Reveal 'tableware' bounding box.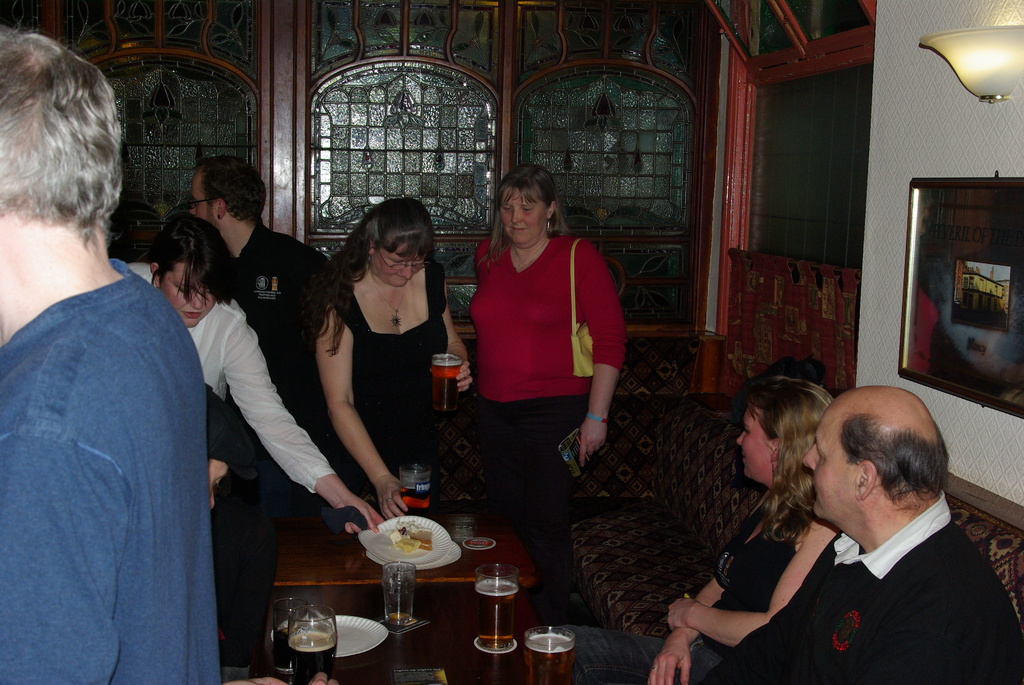
Revealed: 476, 565, 515, 650.
